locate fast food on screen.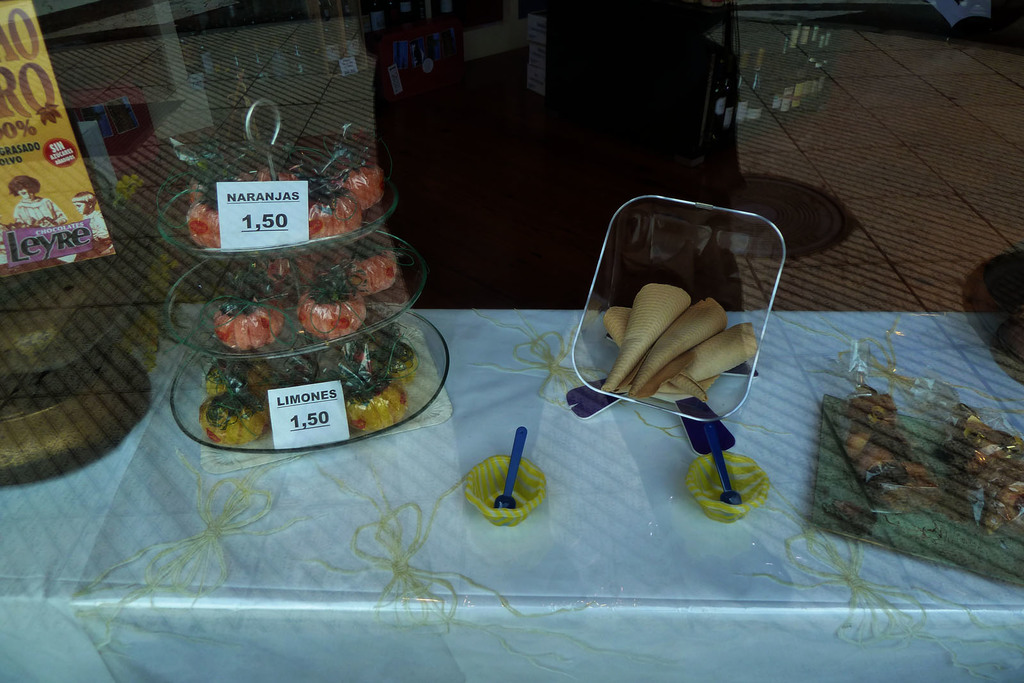
On screen at bbox=(191, 389, 269, 444).
